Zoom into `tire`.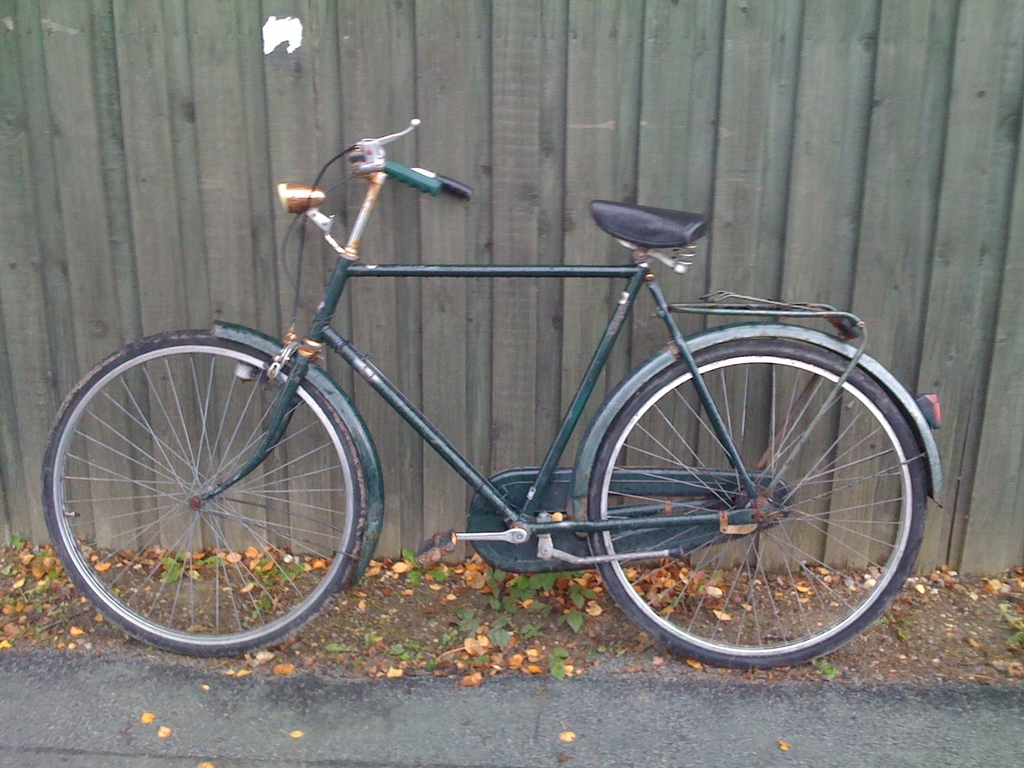
Zoom target: bbox(588, 335, 928, 672).
